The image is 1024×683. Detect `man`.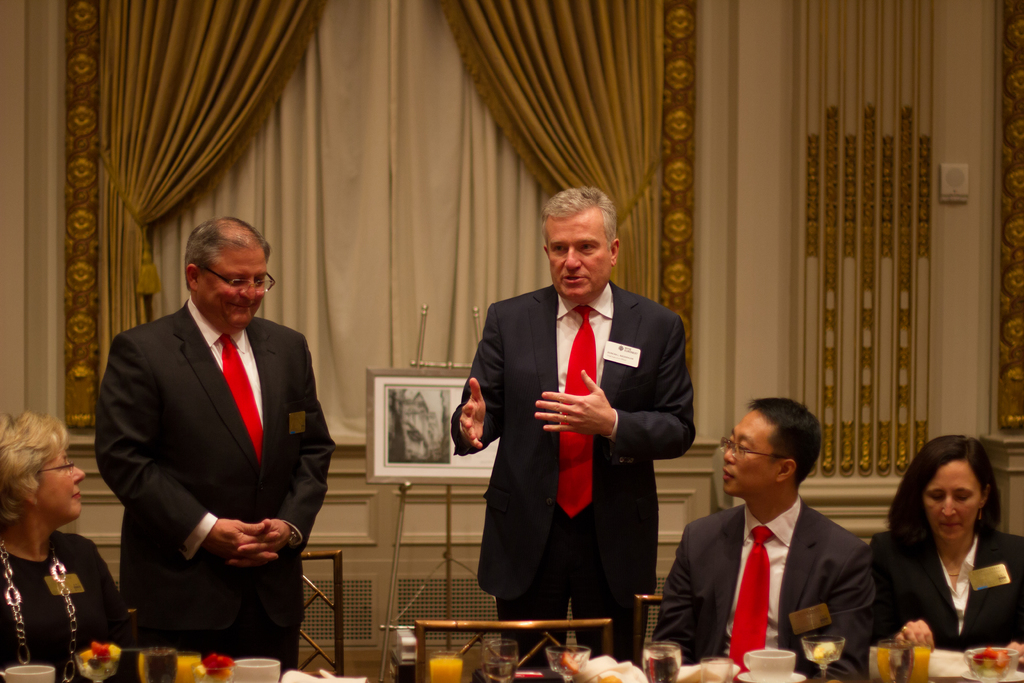
Detection: 92,217,335,675.
